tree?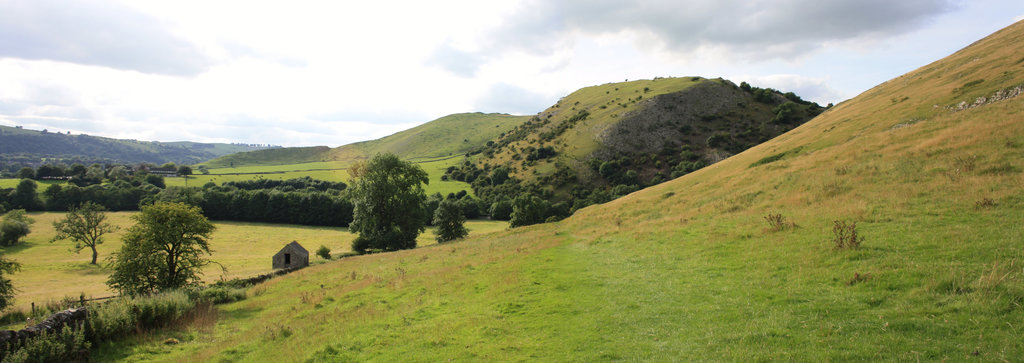
detection(435, 213, 470, 243)
